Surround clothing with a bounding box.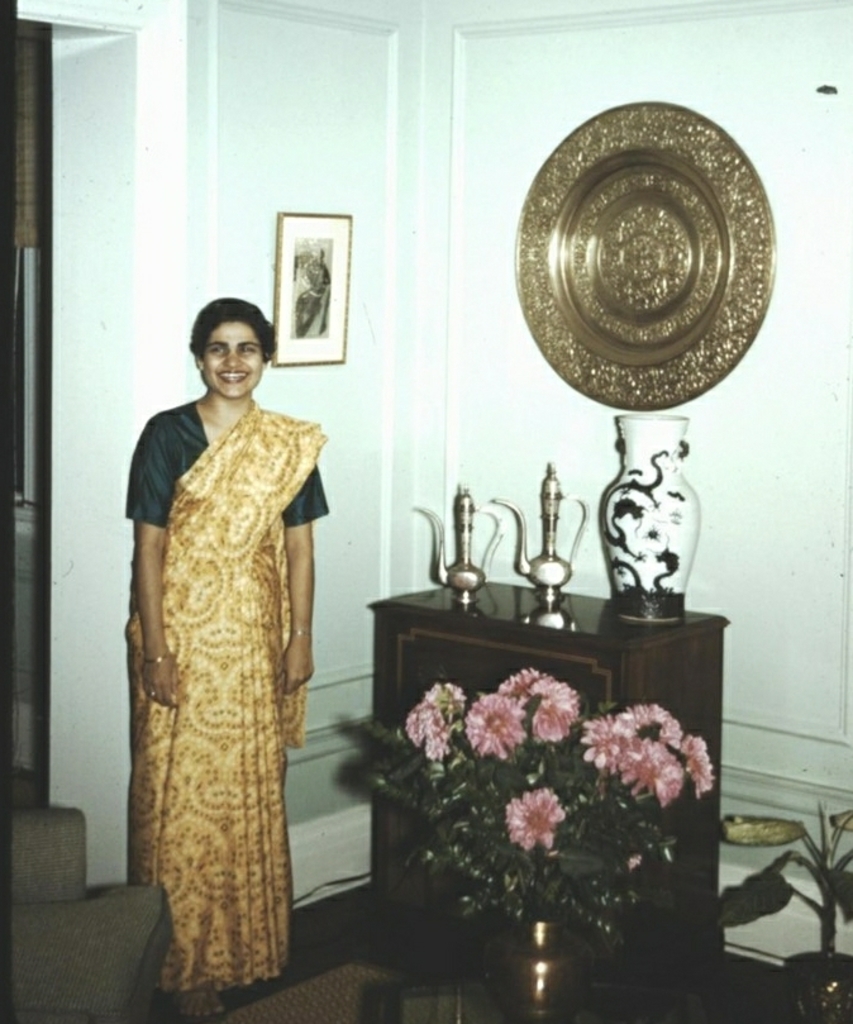
detection(113, 347, 337, 971).
